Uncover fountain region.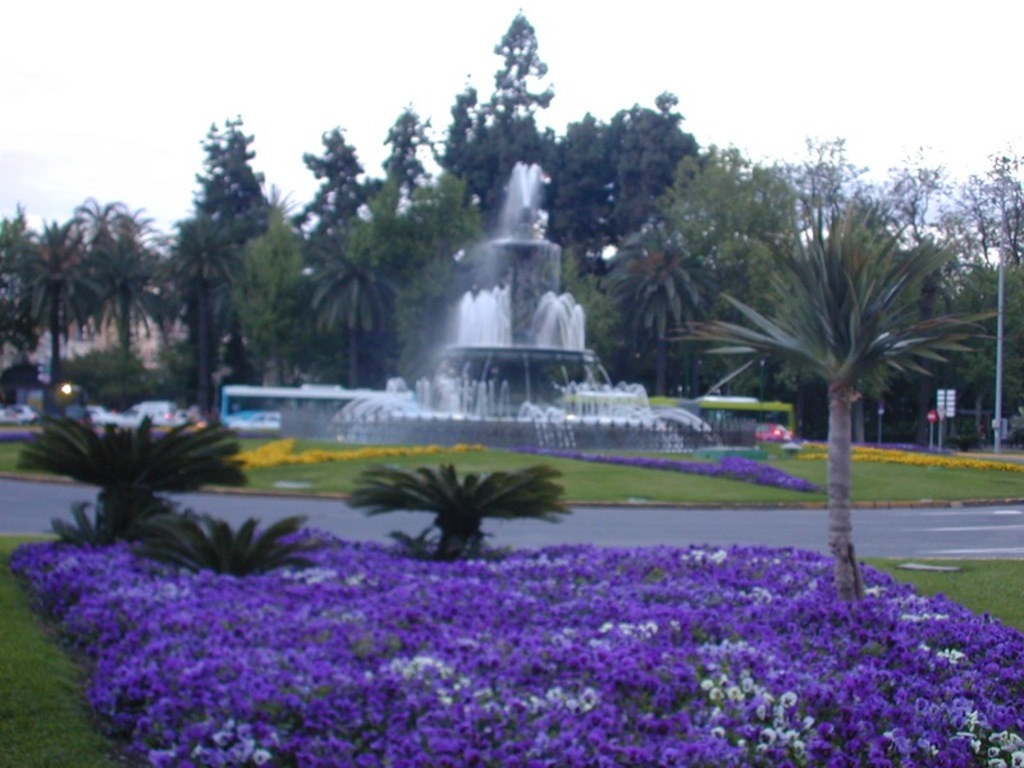
Uncovered: box=[269, 146, 763, 453].
